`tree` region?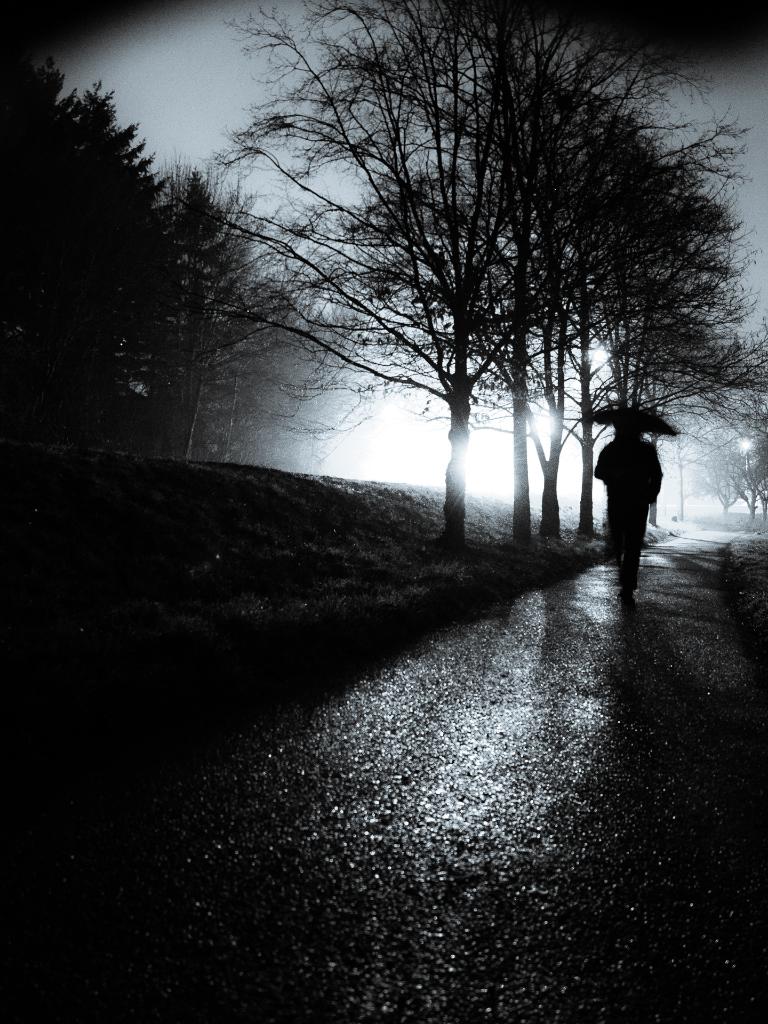
683/423/767/545
